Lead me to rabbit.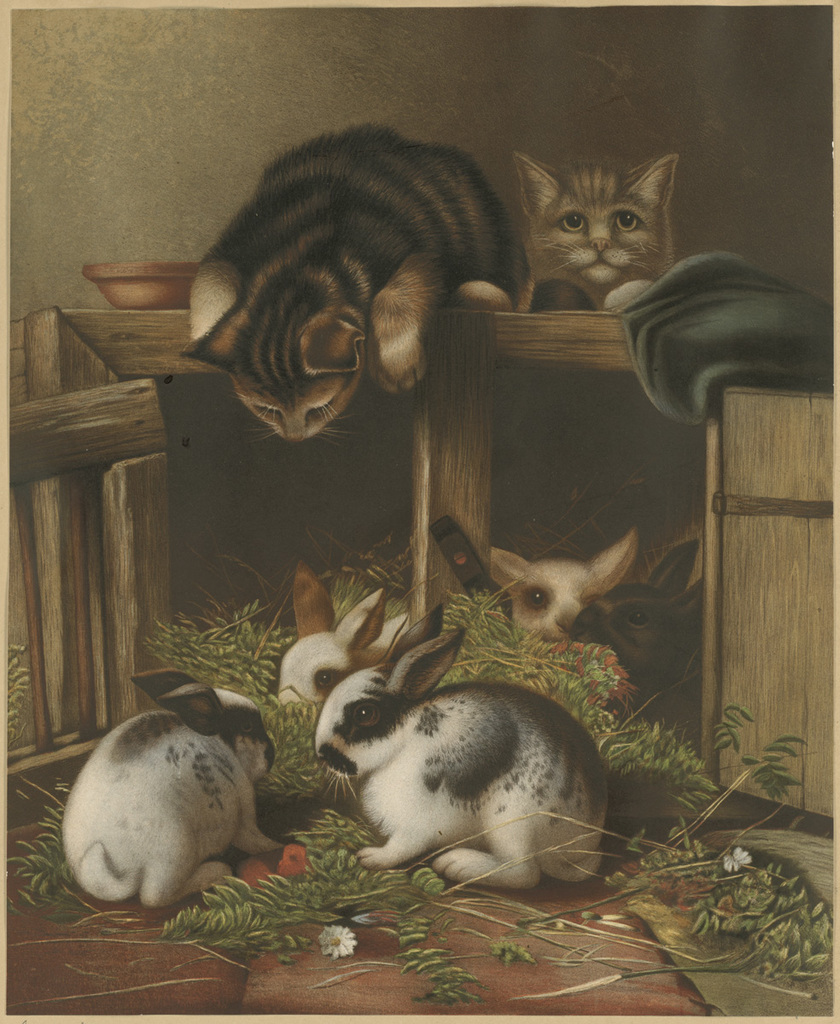
Lead to select_region(316, 603, 617, 900).
